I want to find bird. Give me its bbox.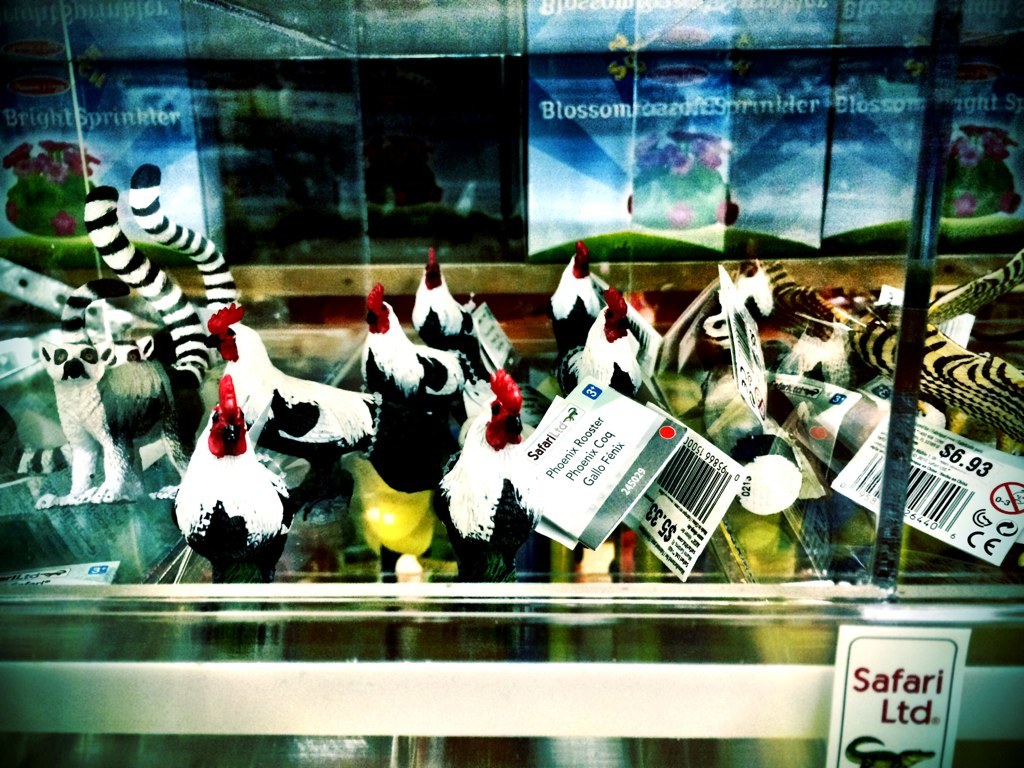
left=434, top=377, right=543, bottom=575.
